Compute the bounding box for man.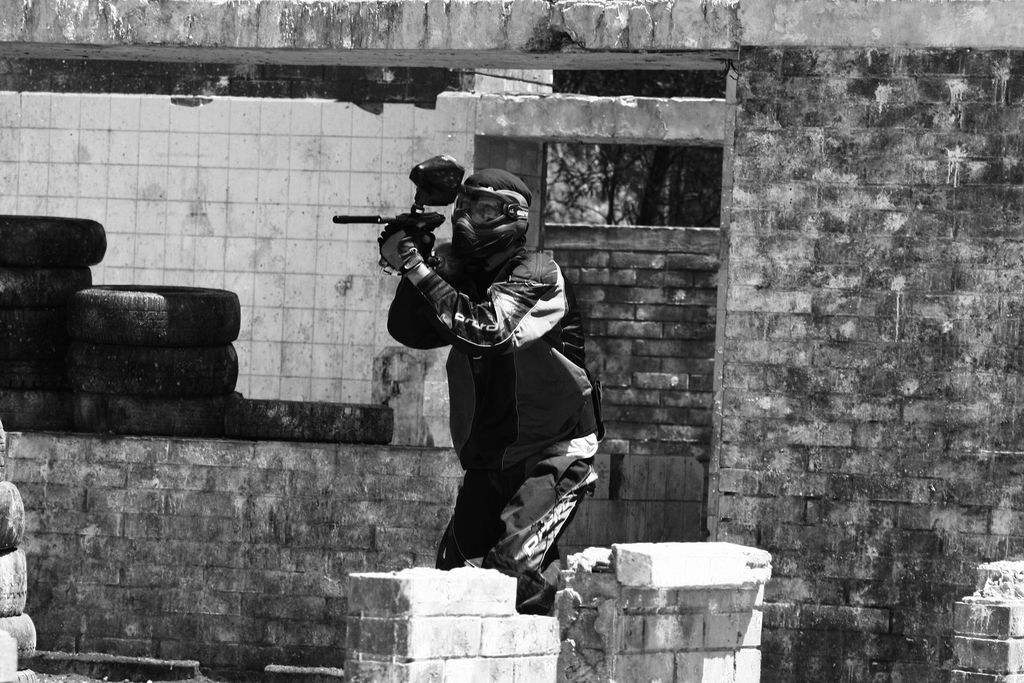
detection(362, 154, 609, 595).
